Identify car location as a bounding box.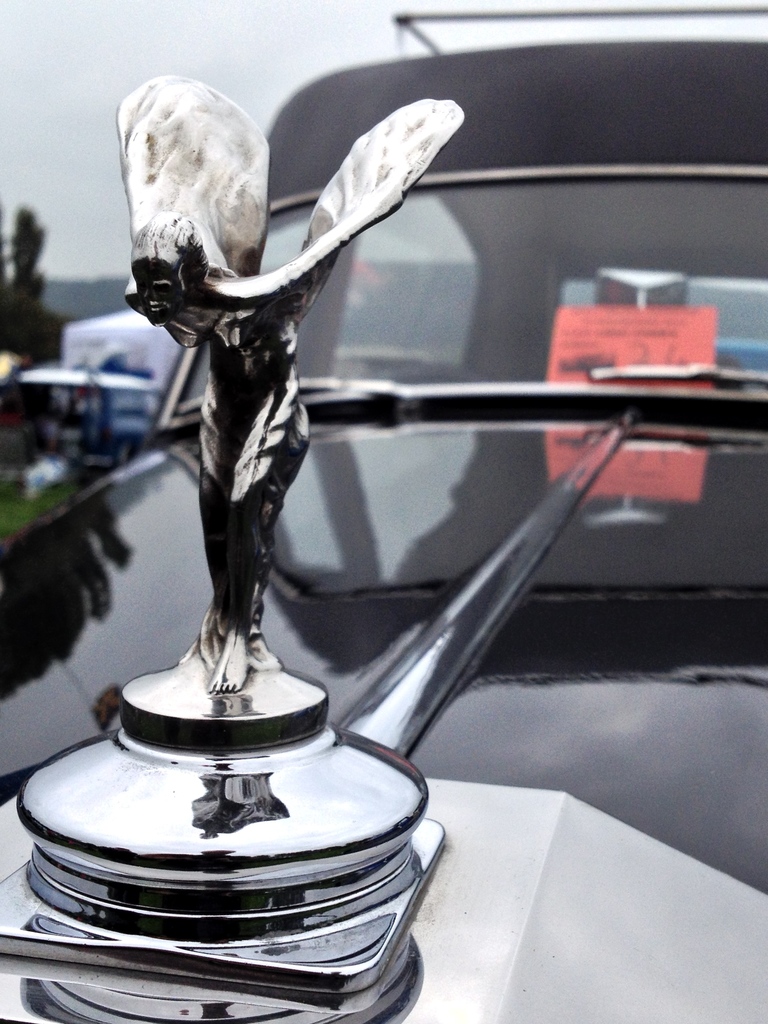
pyautogui.locateOnScreen(0, 6, 766, 1023).
